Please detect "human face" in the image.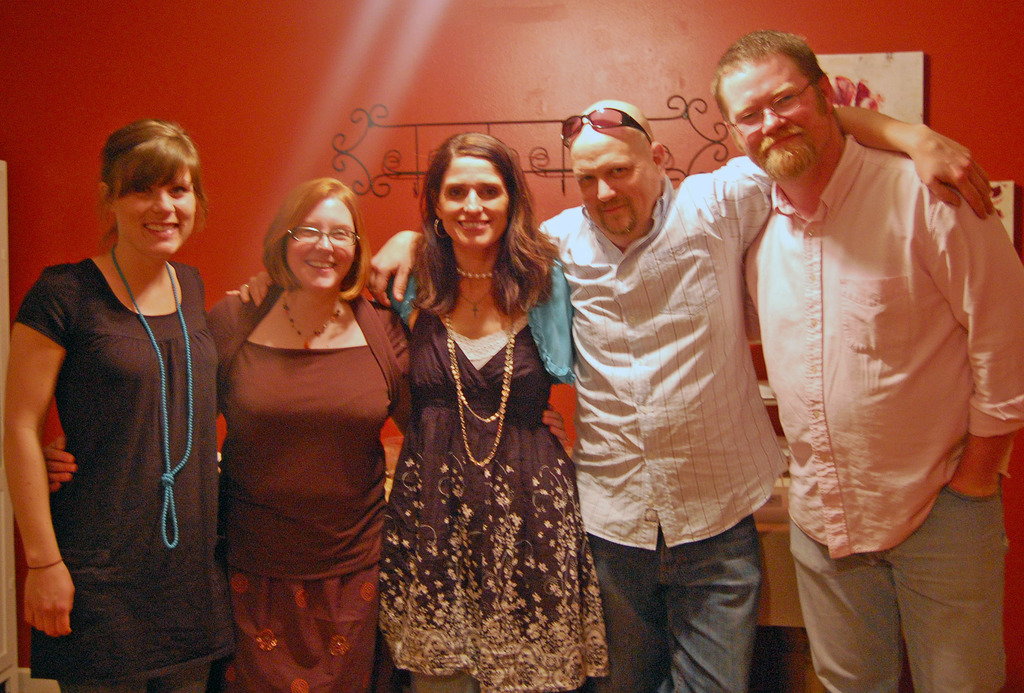
crop(115, 150, 196, 261).
